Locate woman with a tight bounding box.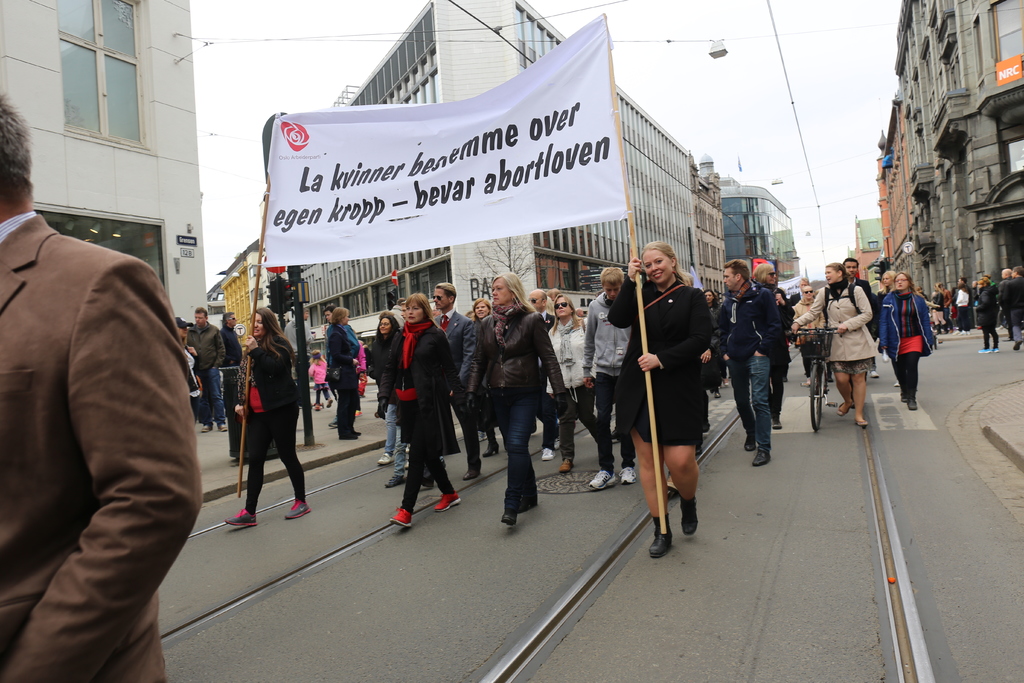
[left=794, top=261, right=875, bottom=429].
